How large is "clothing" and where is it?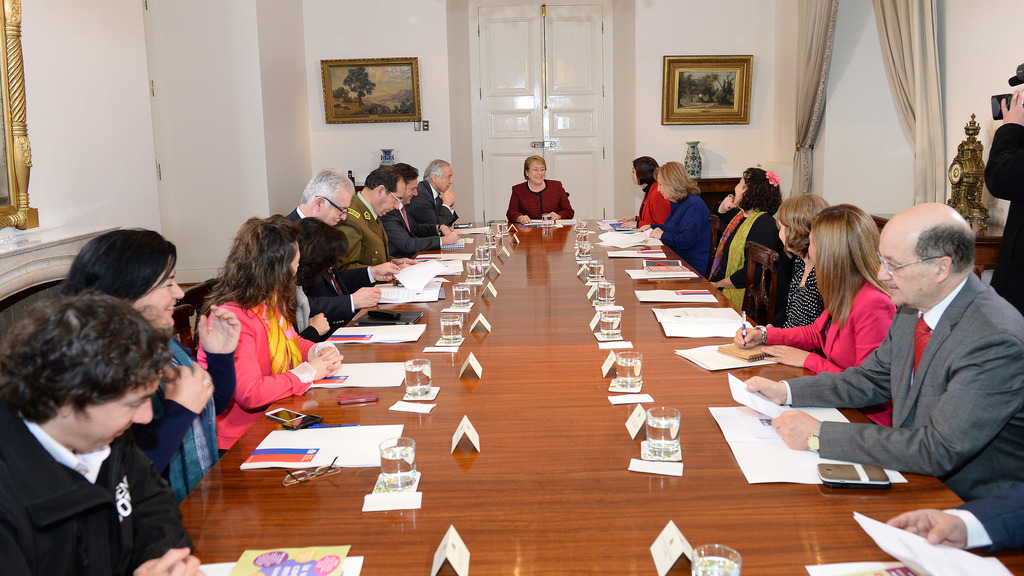
Bounding box: x1=755 y1=280 x2=884 y2=422.
